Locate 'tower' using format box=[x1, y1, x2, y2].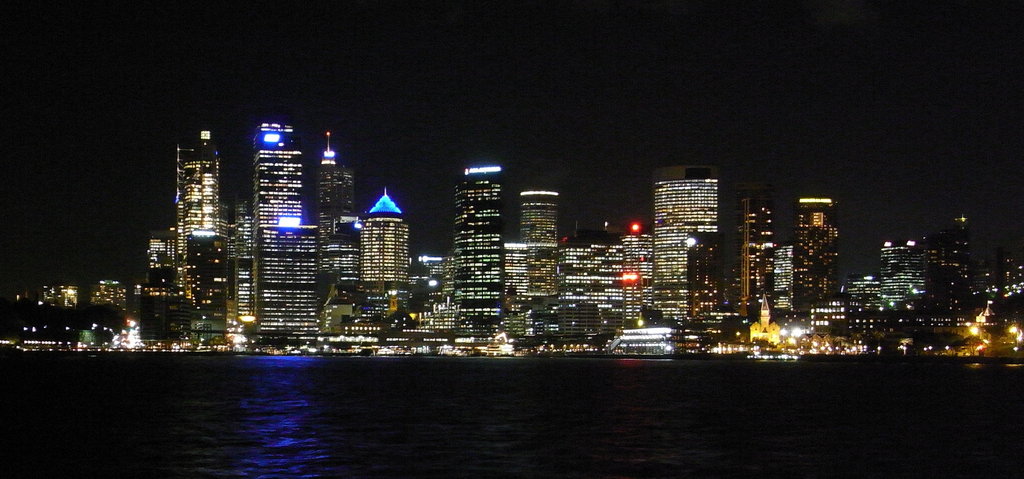
box=[506, 197, 554, 353].
